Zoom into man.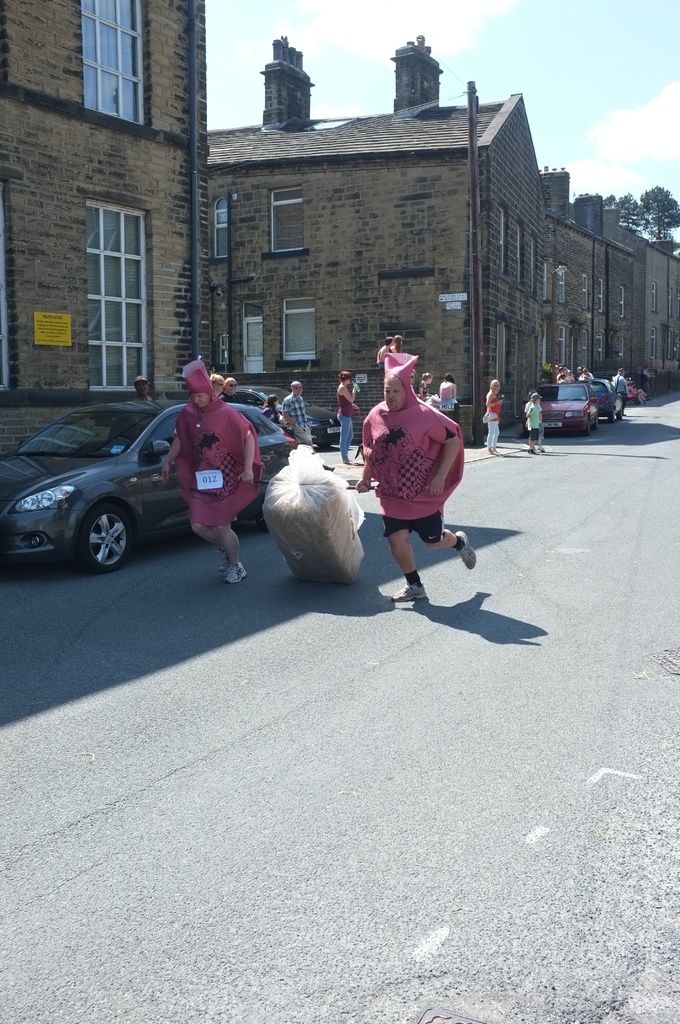
Zoom target: [611,366,629,412].
